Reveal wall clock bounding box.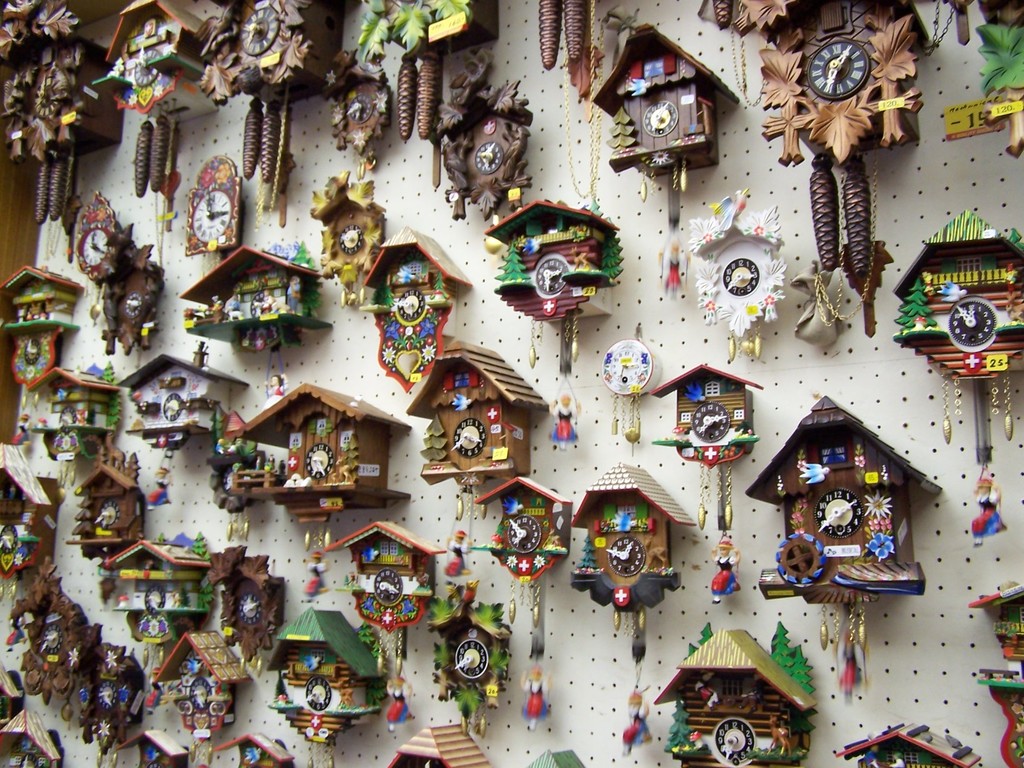
Revealed: crop(648, 359, 767, 607).
